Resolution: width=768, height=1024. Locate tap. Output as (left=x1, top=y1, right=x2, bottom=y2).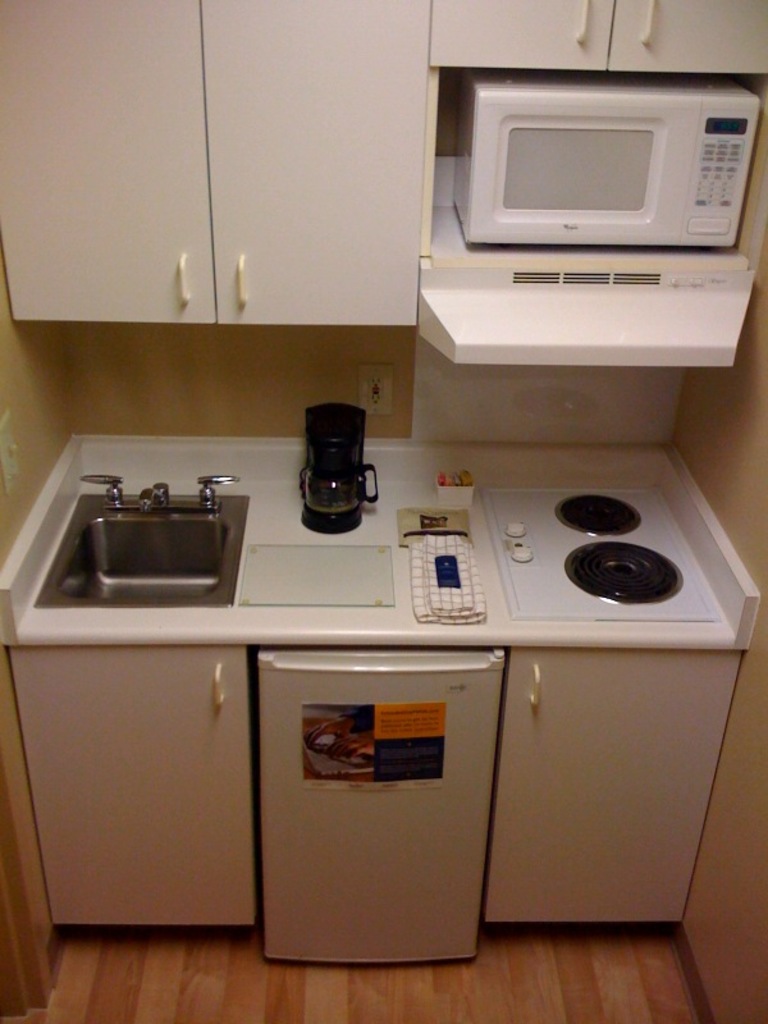
(left=198, top=474, right=237, bottom=517).
